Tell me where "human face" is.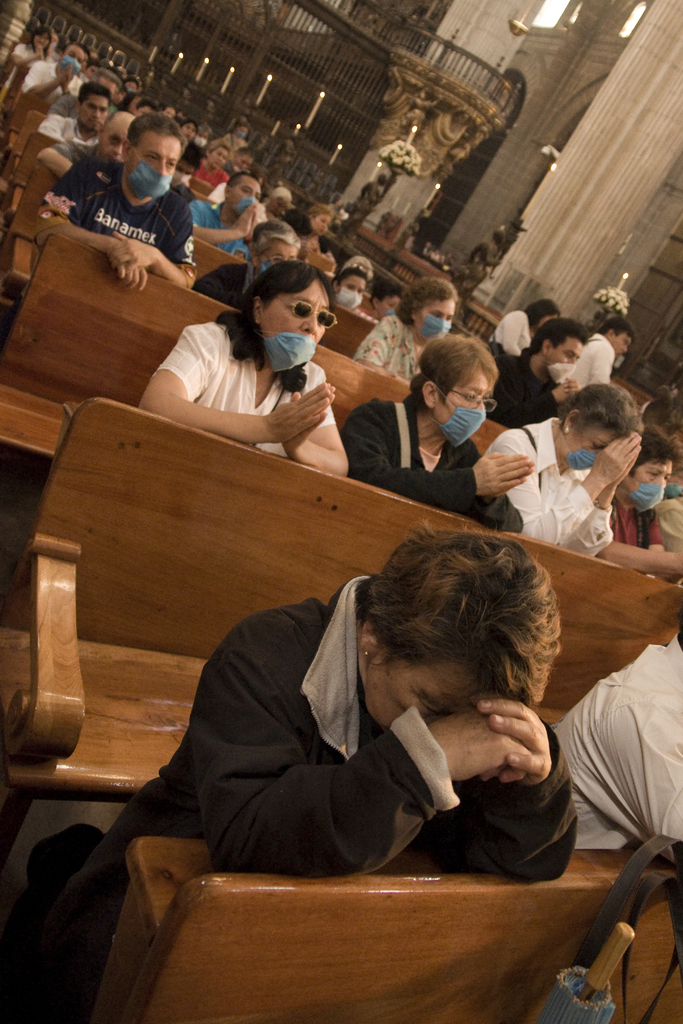
"human face" is at 547,344,579,385.
